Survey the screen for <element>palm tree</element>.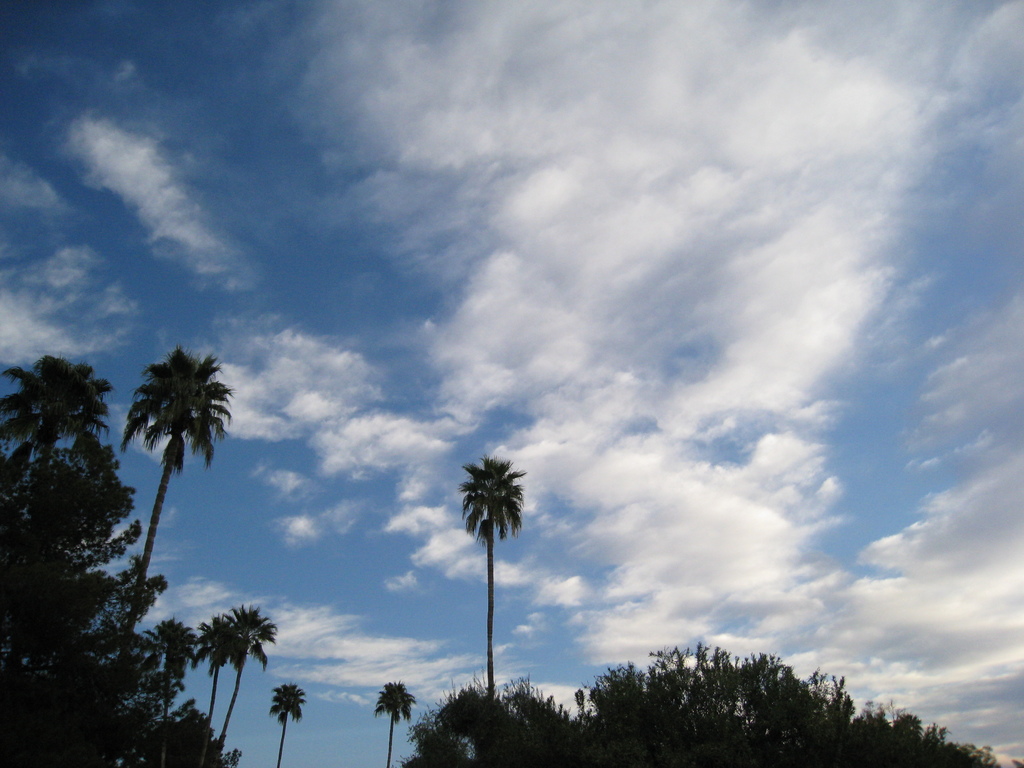
Survey found: (131,617,199,716).
